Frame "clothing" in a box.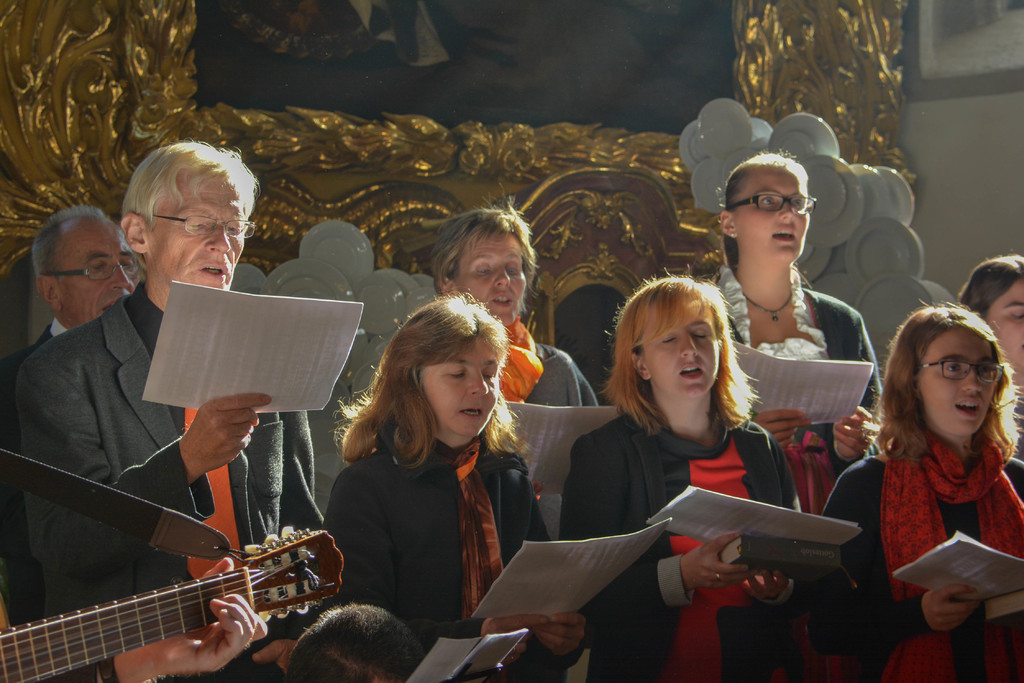
x1=559, y1=421, x2=804, y2=682.
